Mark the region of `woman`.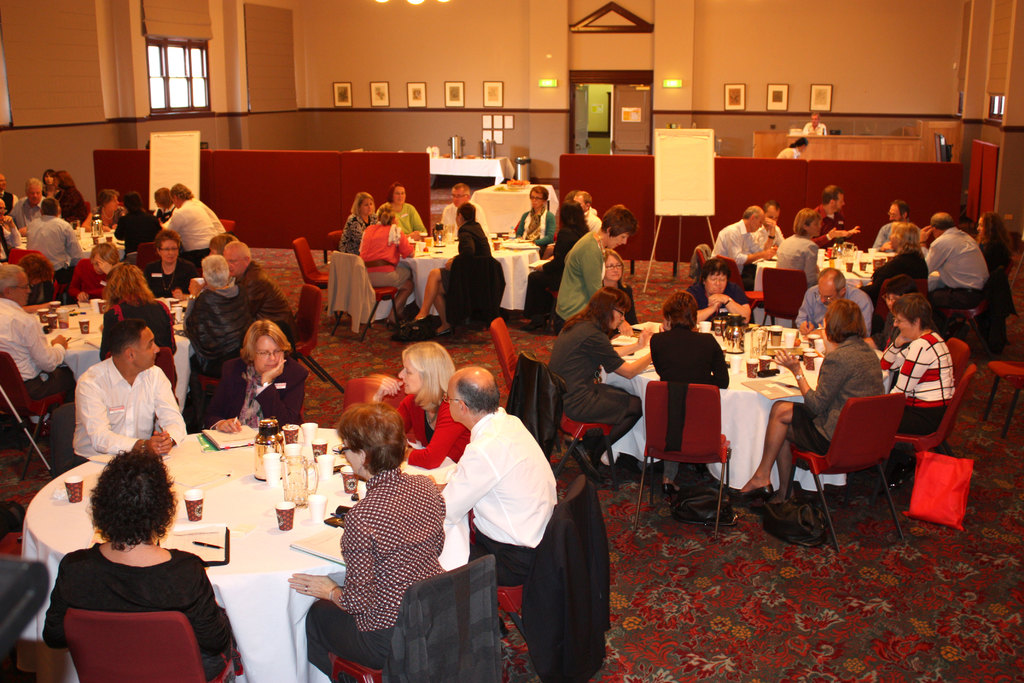
Region: <region>412, 200, 495, 339</region>.
